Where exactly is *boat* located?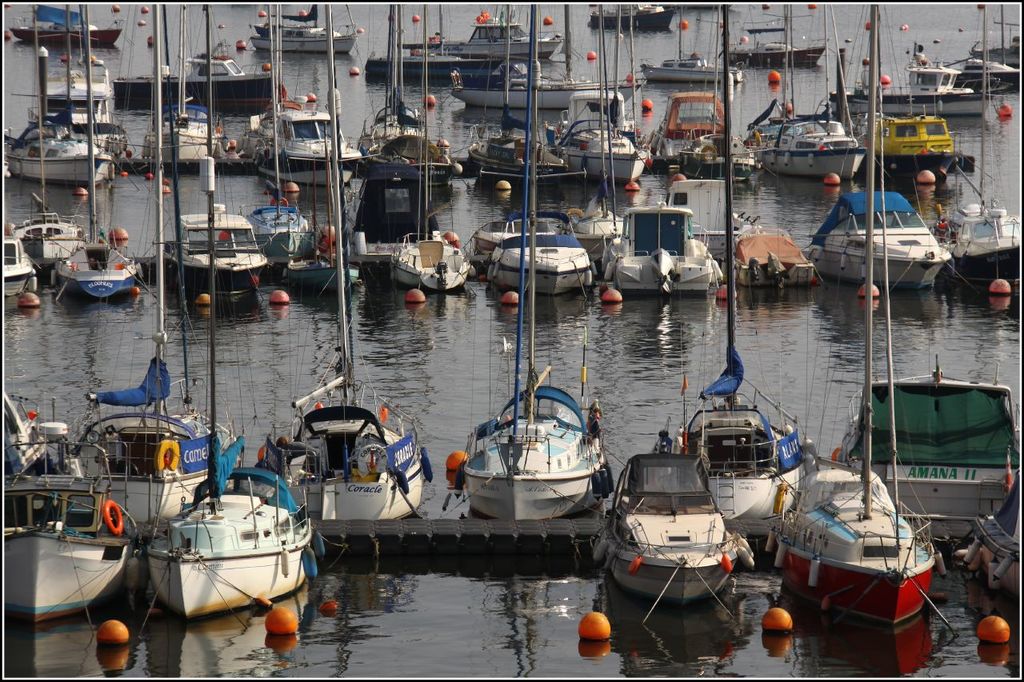
Its bounding box is [x1=249, y1=198, x2=318, y2=267].
